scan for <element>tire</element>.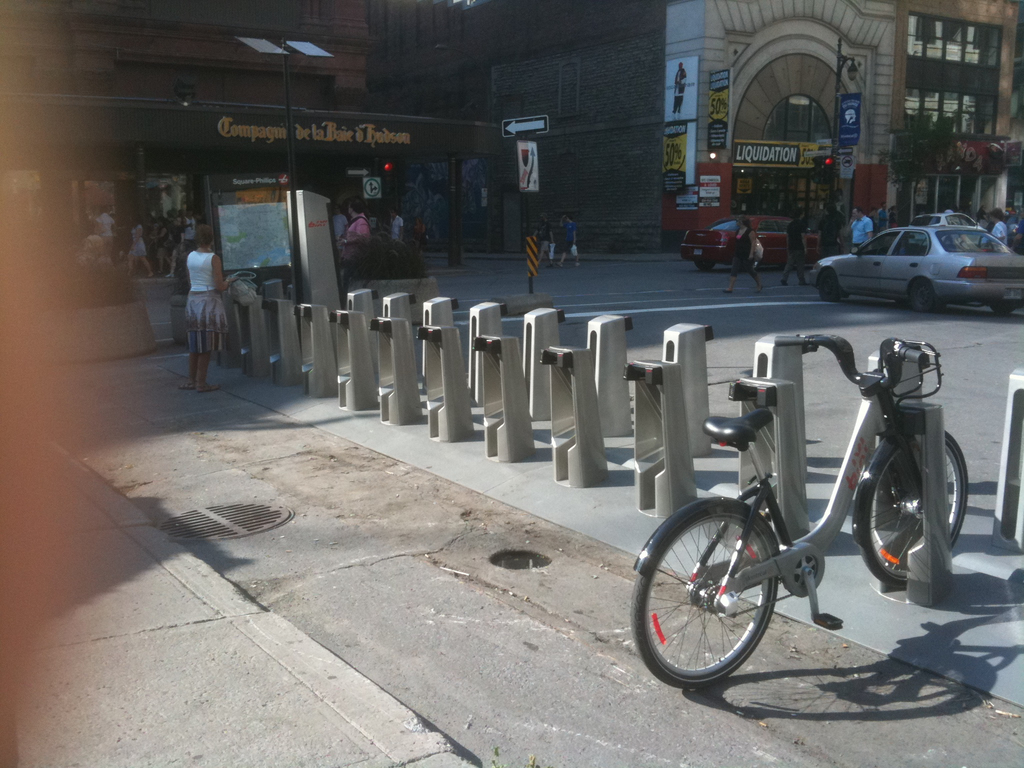
Scan result: crop(906, 274, 943, 311).
